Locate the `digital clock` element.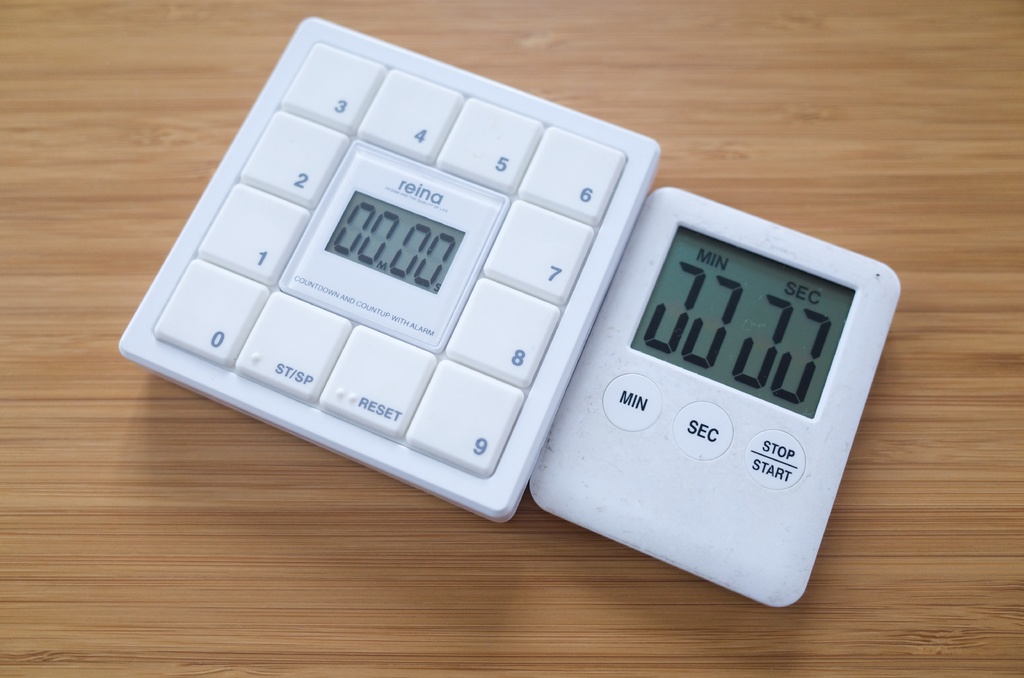
Element bbox: select_region(527, 188, 900, 608).
